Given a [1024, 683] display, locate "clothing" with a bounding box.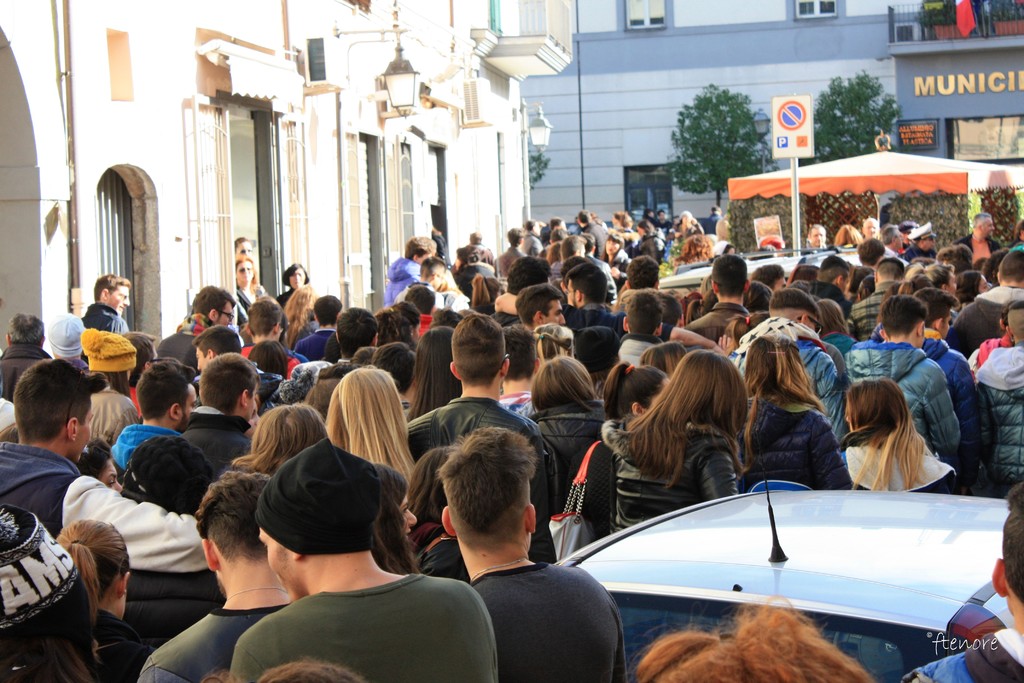
Located: x1=729 y1=329 x2=842 y2=425.
